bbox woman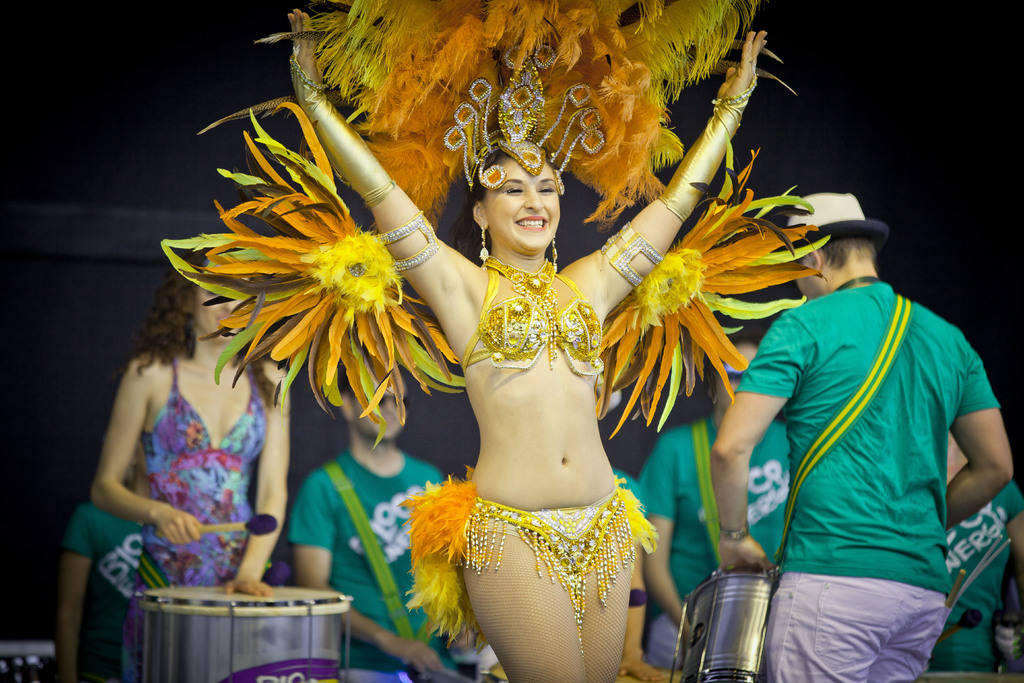
box(287, 0, 774, 682)
